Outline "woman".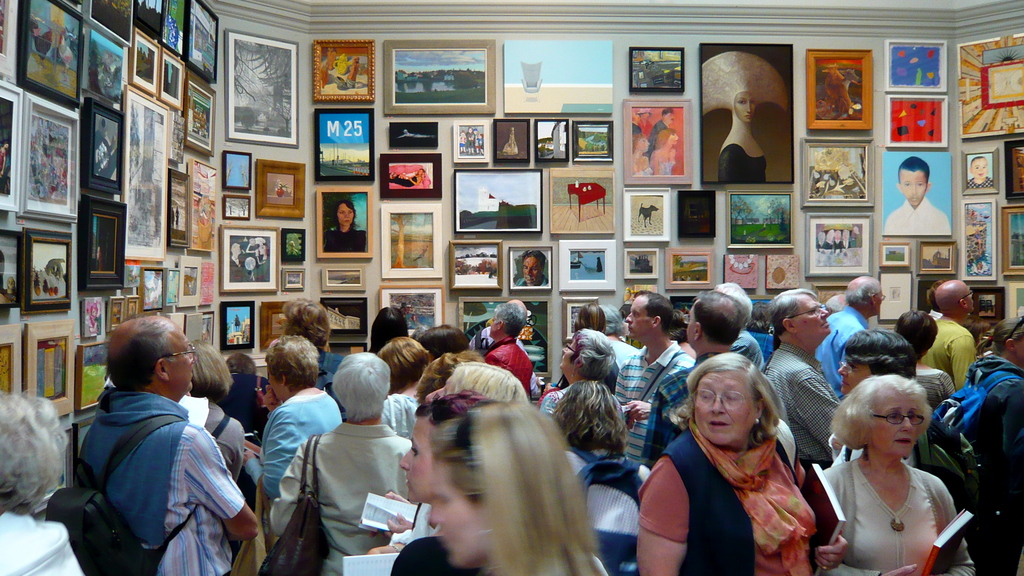
Outline: pyautogui.locateOnScreen(559, 383, 656, 495).
